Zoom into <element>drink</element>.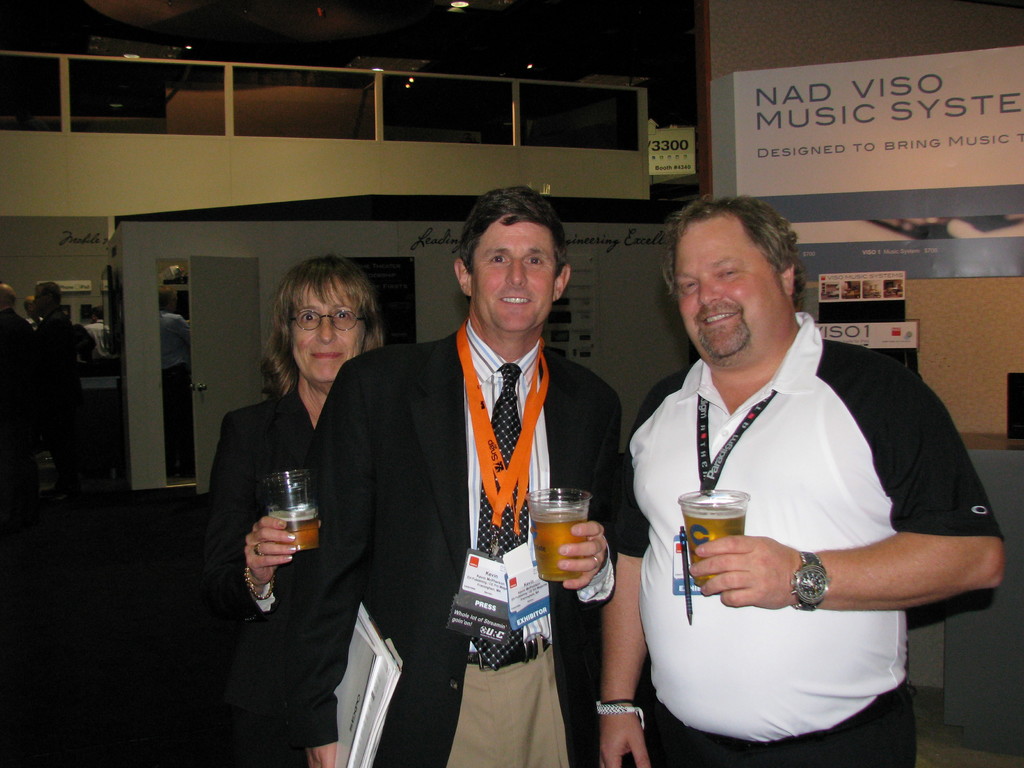
Zoom target: Rect(685, 507, 747, 592).
